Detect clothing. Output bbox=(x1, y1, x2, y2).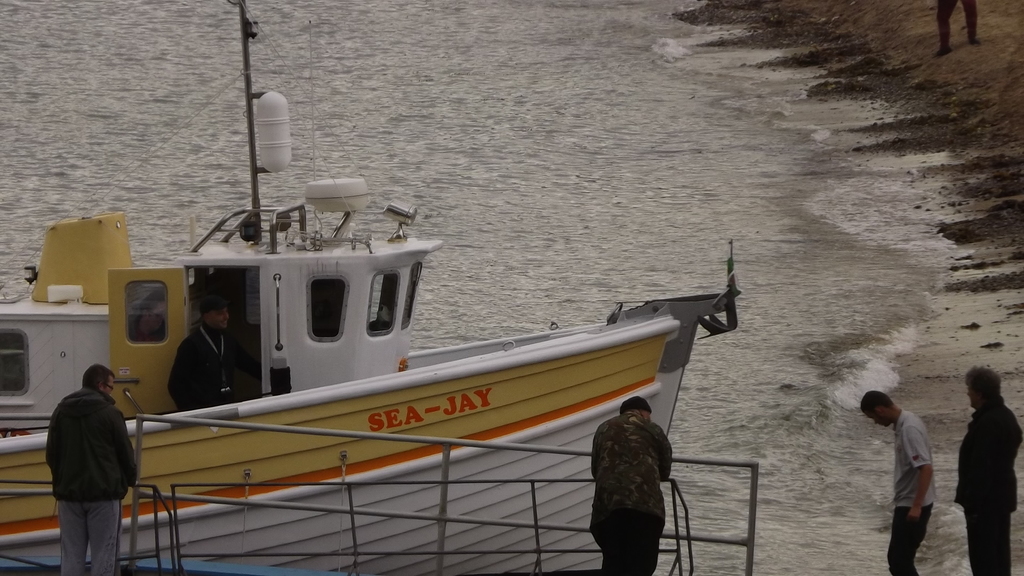
bbox=(38, 353, 131, 560).
